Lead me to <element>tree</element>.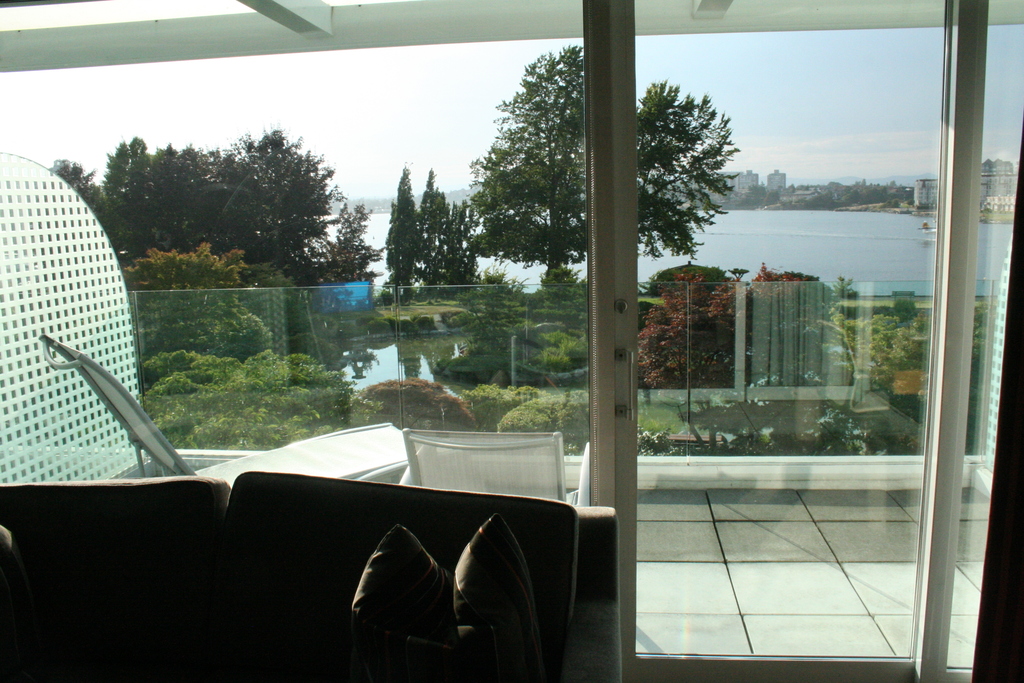
Lead to detection(47, 155, 141, 276).
